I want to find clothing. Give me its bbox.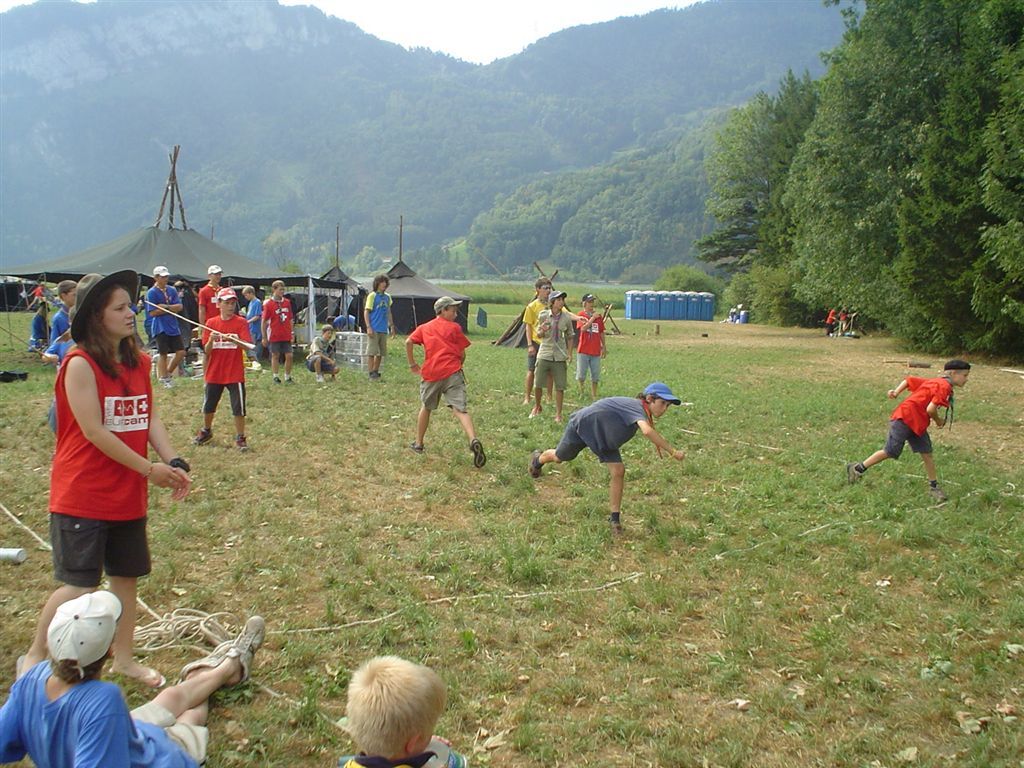
bbox=(367, 291, 393, 357).
